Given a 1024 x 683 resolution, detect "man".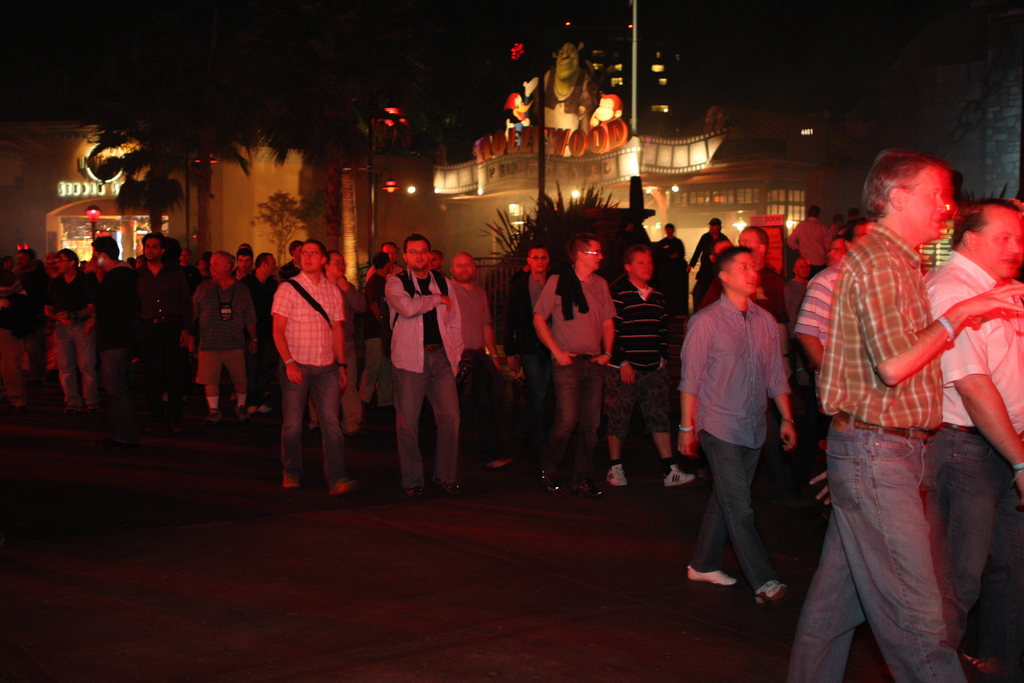
l=784, t=146, r=1023, b=682.
